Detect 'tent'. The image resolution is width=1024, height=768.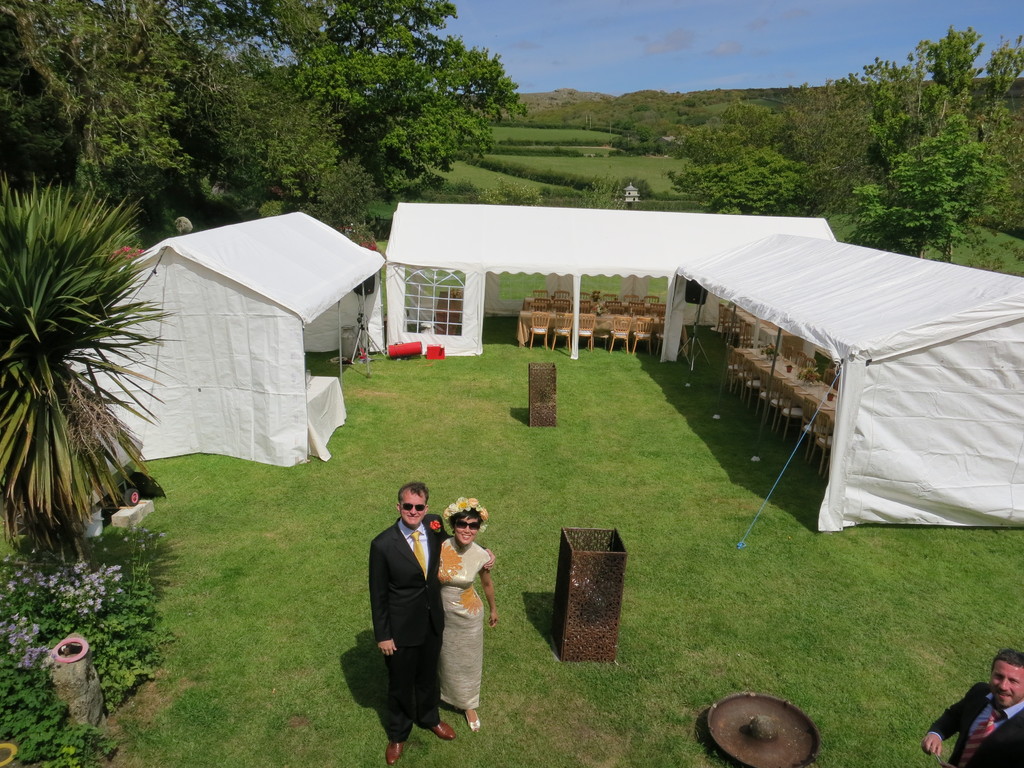
region(683, 231, 1008, 559).
